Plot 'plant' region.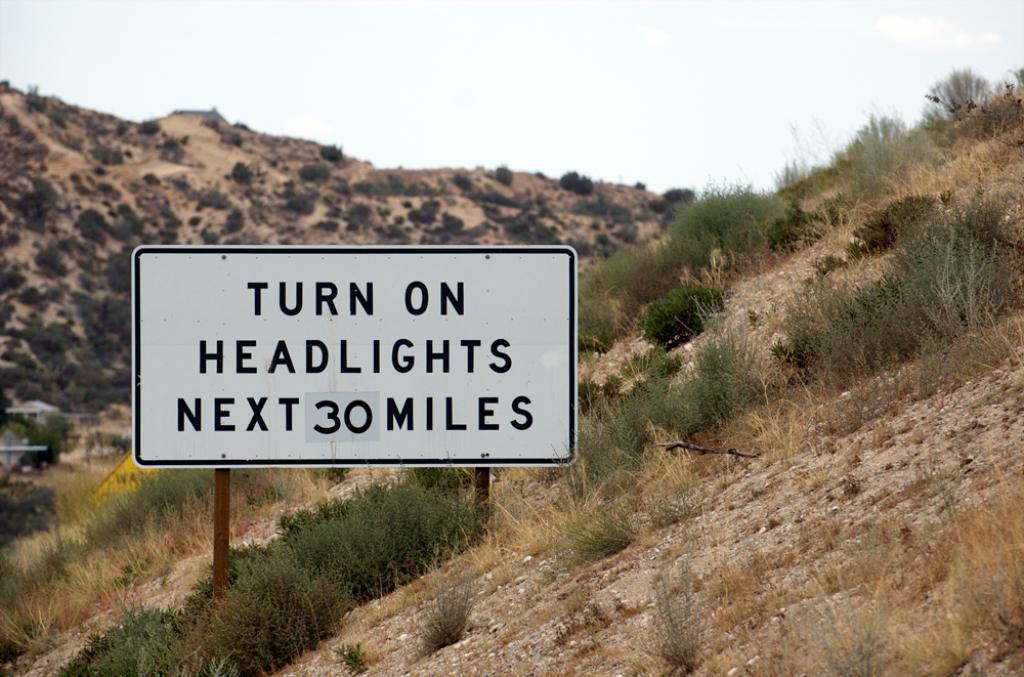
Plotted at 566/495/640/570.
